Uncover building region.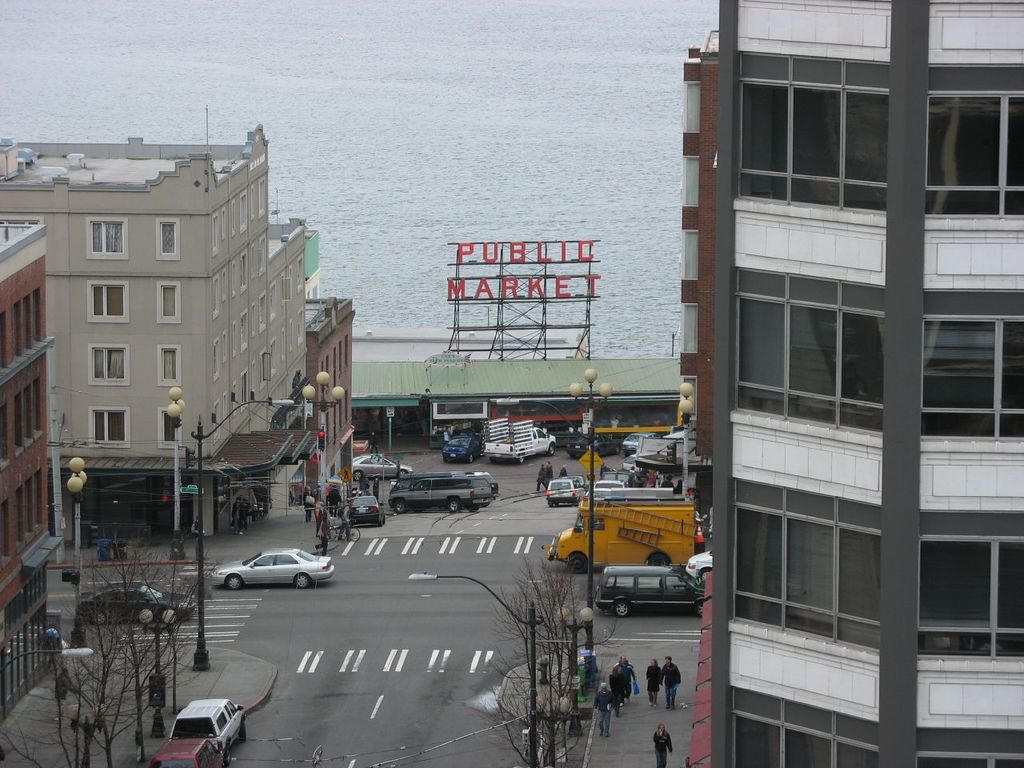
Uncovered: l=356, t=354, r=678, b=456.
